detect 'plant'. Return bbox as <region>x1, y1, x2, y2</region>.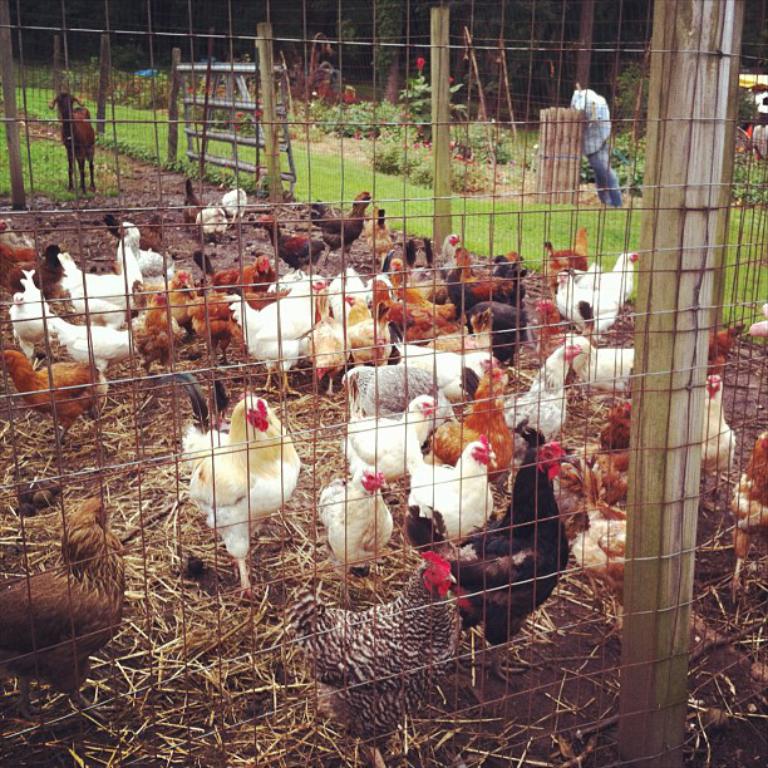
<region>399, 54, 472, 143</region>.
